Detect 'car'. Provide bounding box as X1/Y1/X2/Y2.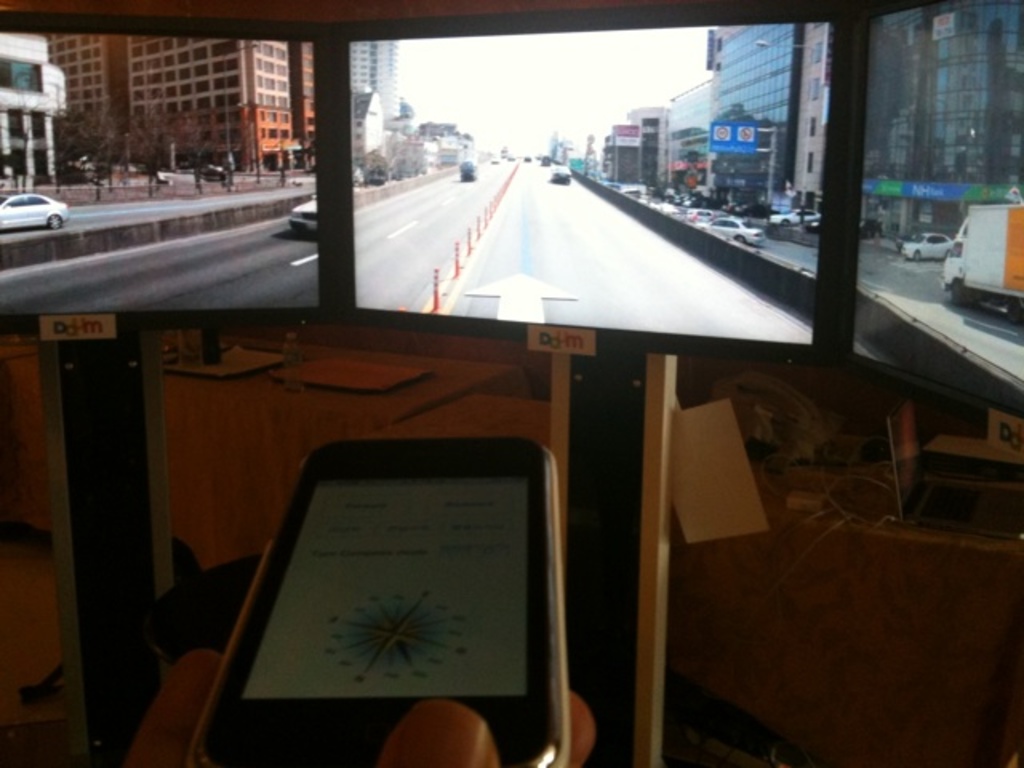
688/210/770/246.
